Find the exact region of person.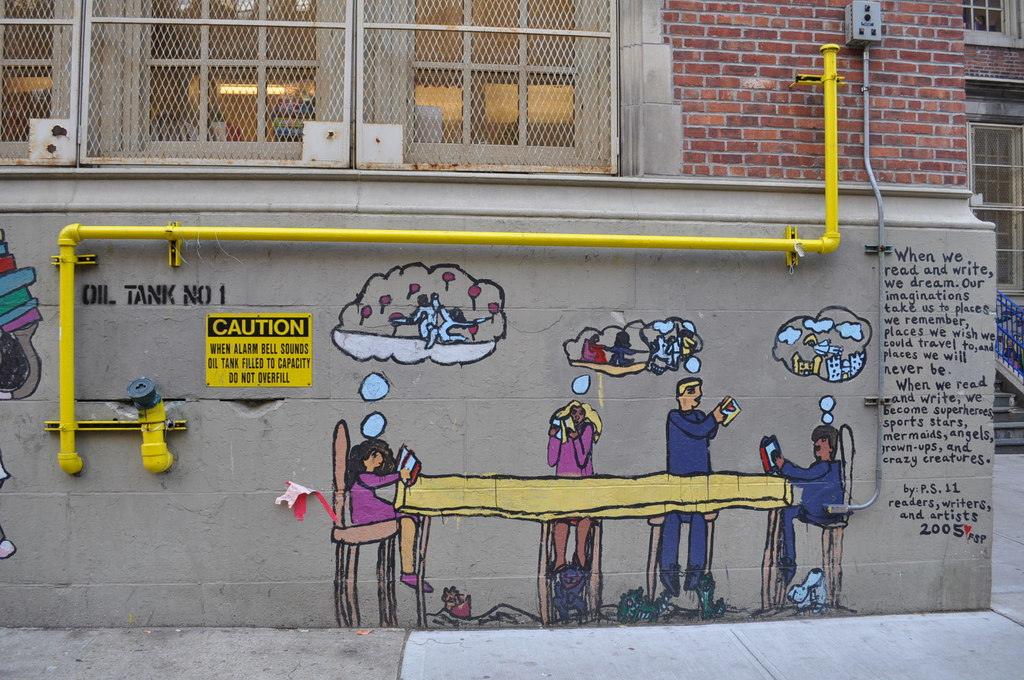
Exact region: <bbox>657, 370, 724, 591</bbox>.
